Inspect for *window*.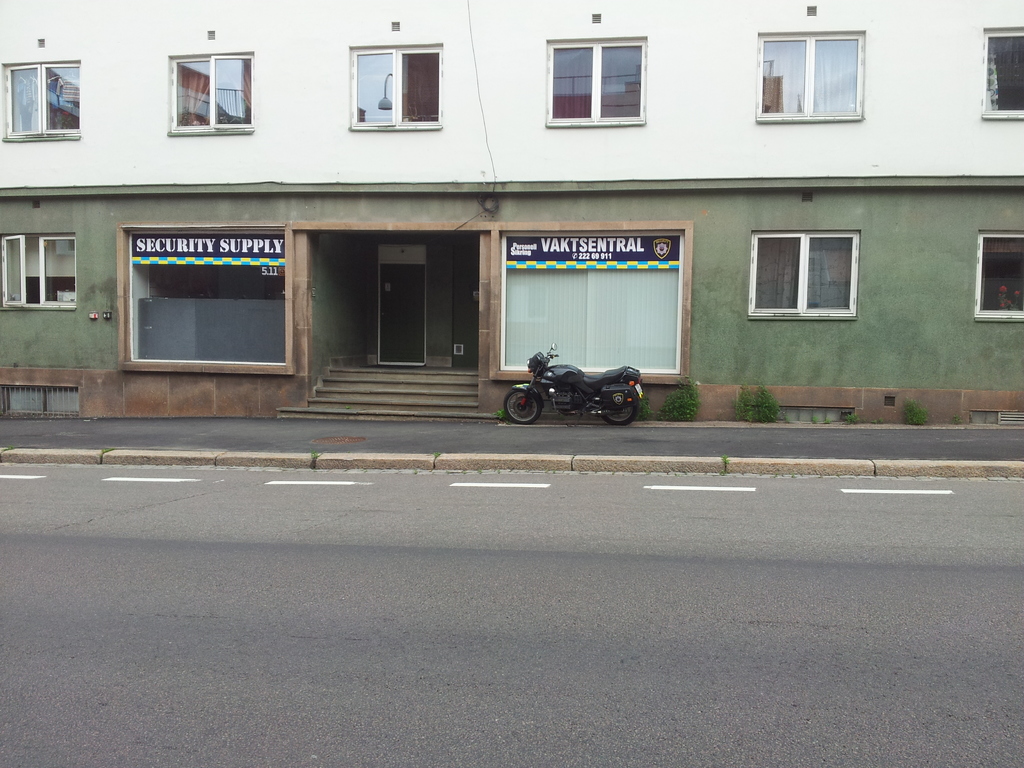
Inspection: [755,236,857,314].
